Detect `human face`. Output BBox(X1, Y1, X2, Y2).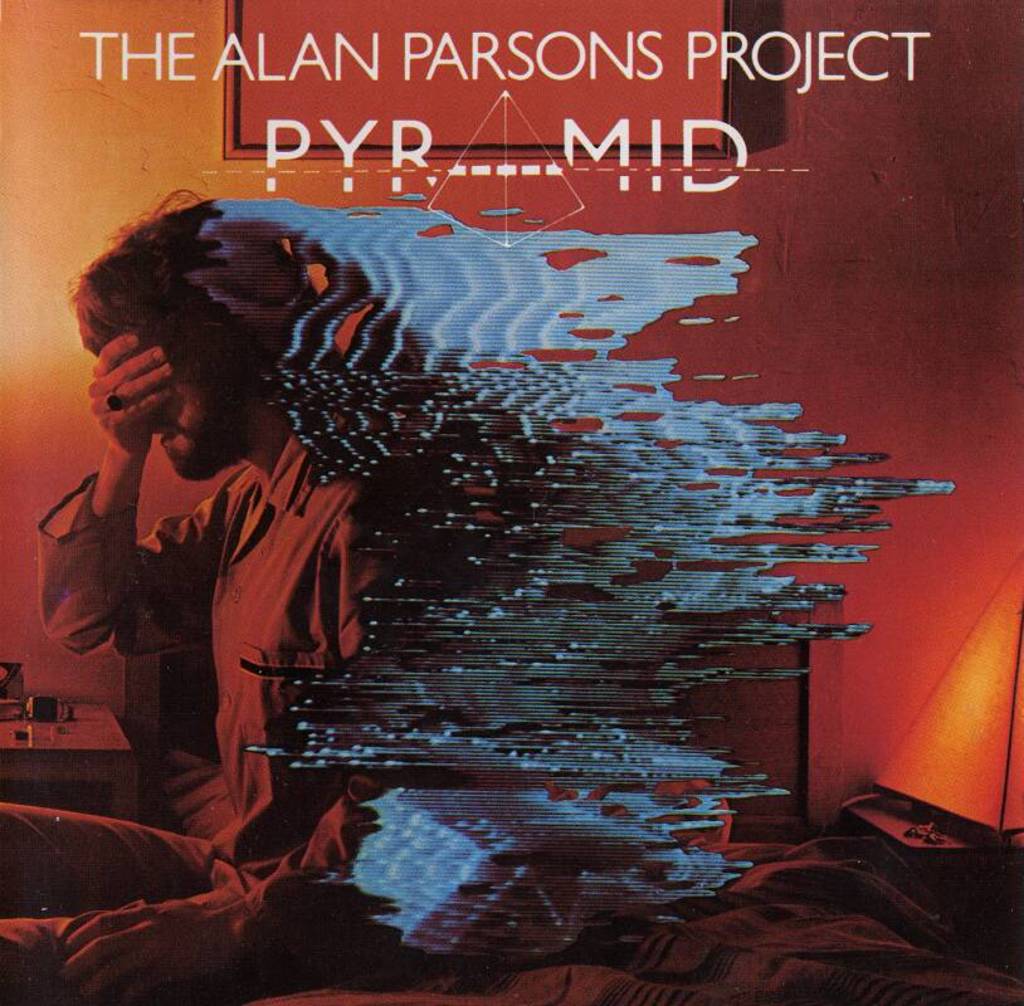
BBox(148, 361, 220, 483).
